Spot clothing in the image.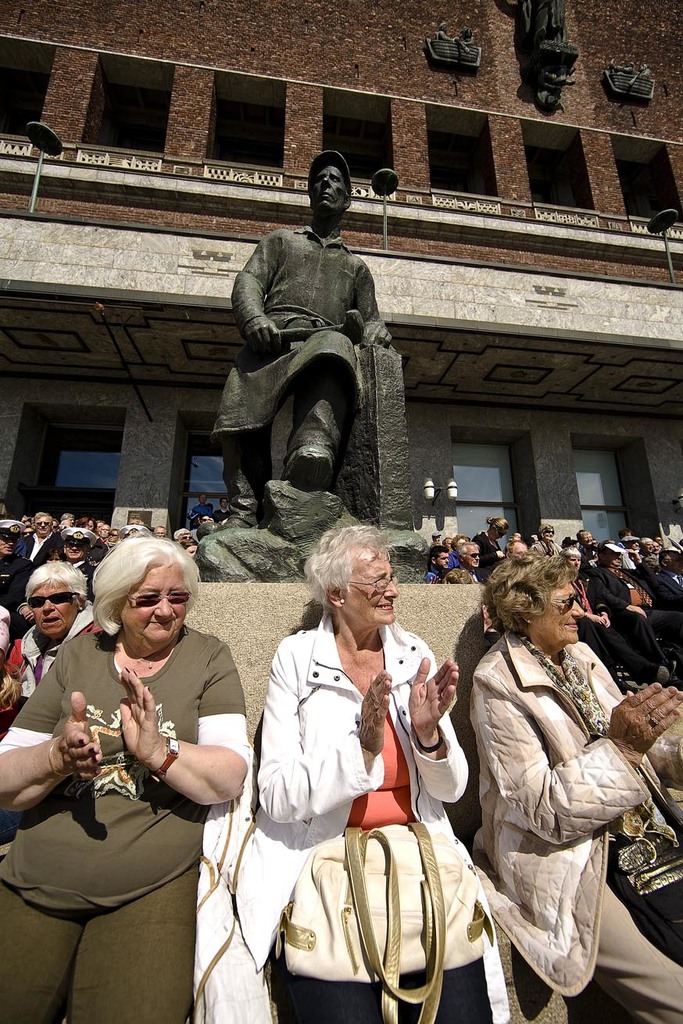
clothing found at box=[208, 224, 384, 476].
